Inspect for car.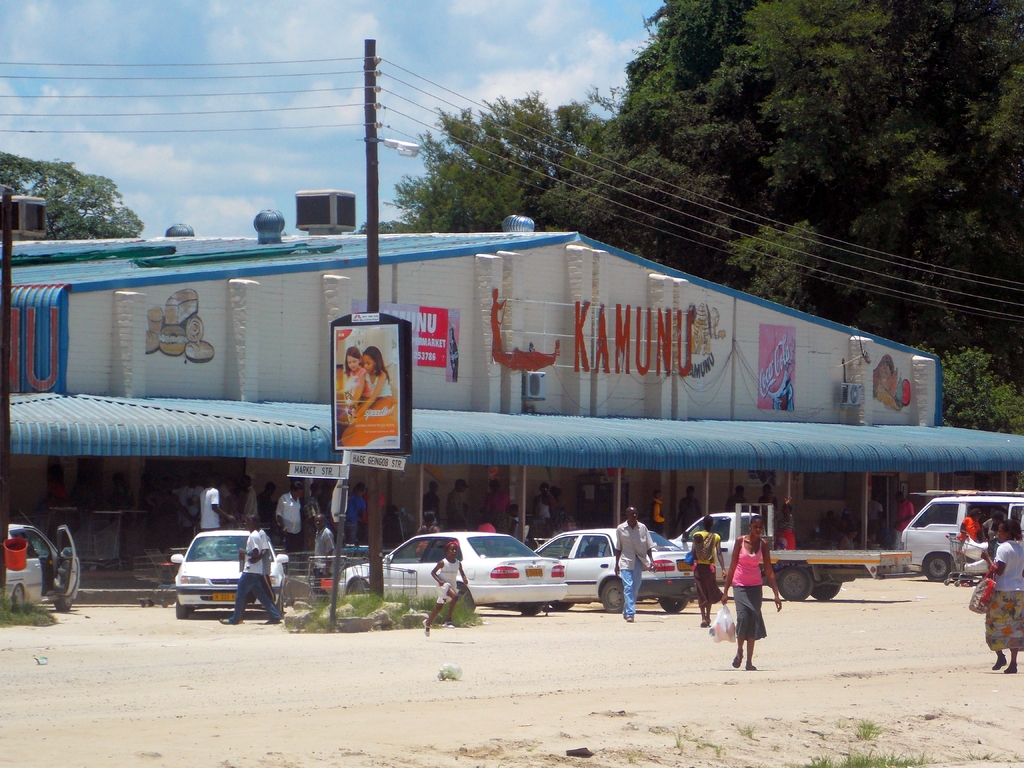
Inspection: box=[5, 508, 78, 612].
